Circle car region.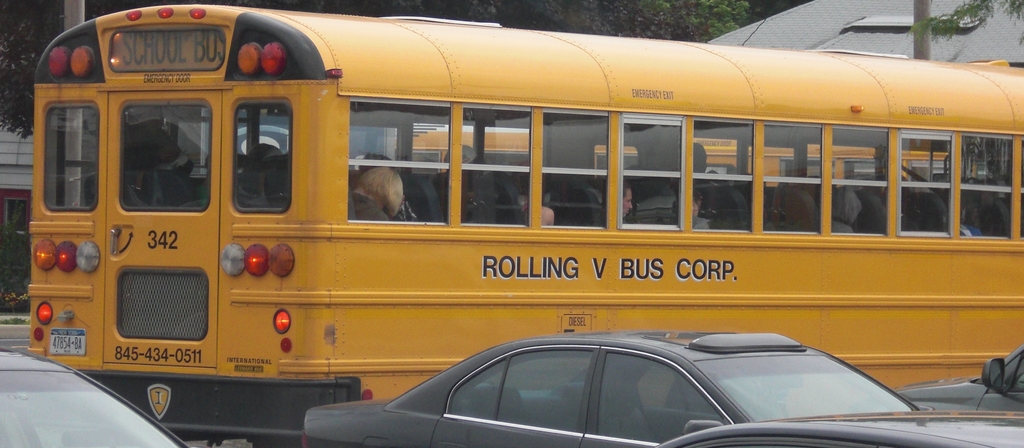
Region: x1=853, y1=338, x2=1023, y2=414.
